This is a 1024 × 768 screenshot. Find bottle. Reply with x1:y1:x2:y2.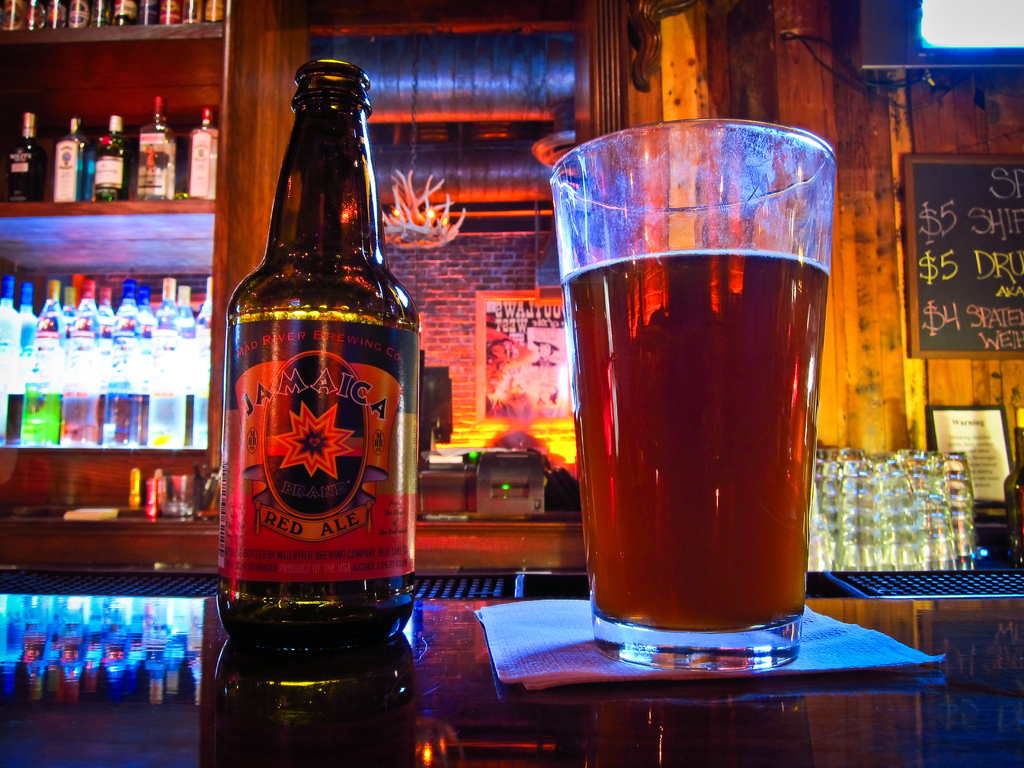
98:289:115:330.
